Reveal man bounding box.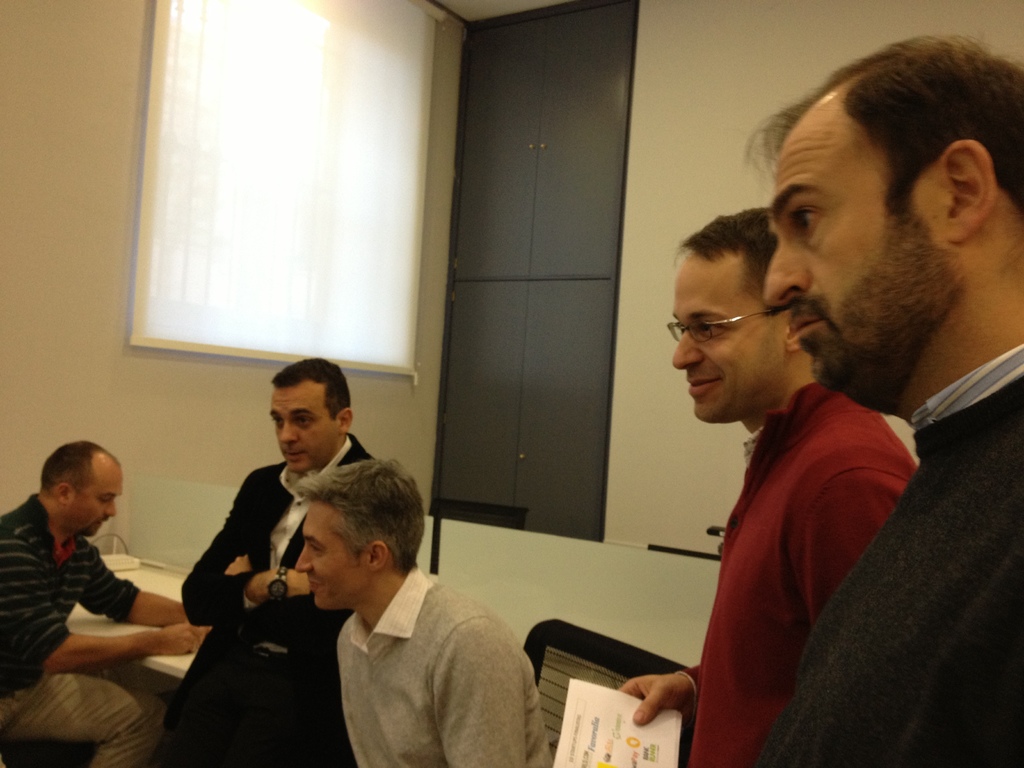
Revealed: {"x1": 0, "y1": 440, "x2": 217, "y2": 767}.
